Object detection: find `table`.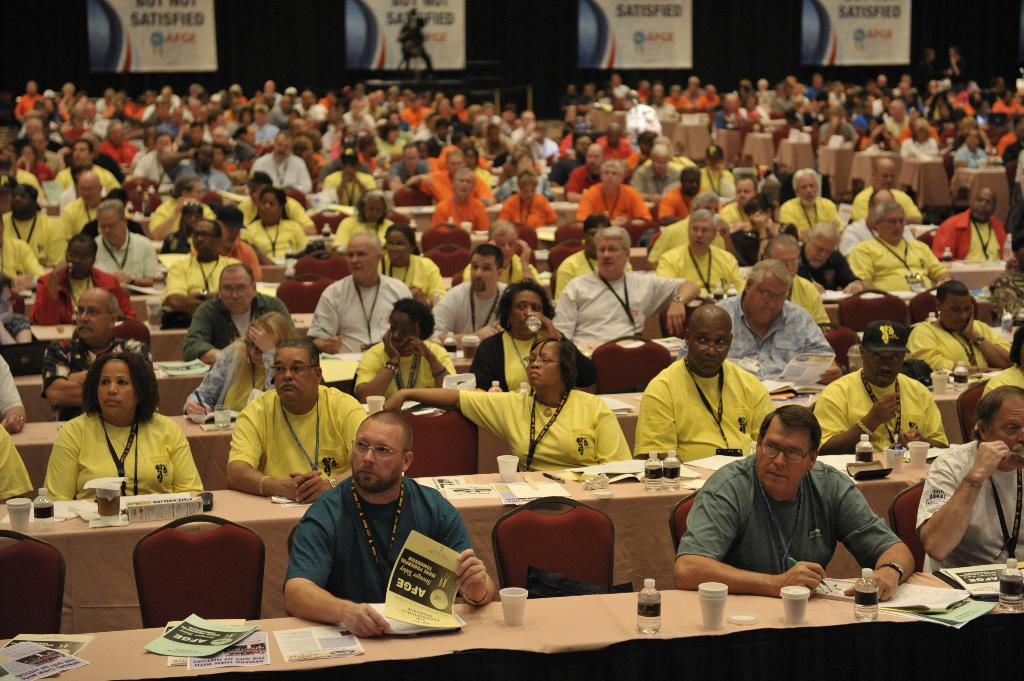
Rect(0, 571, 1023, 680).
